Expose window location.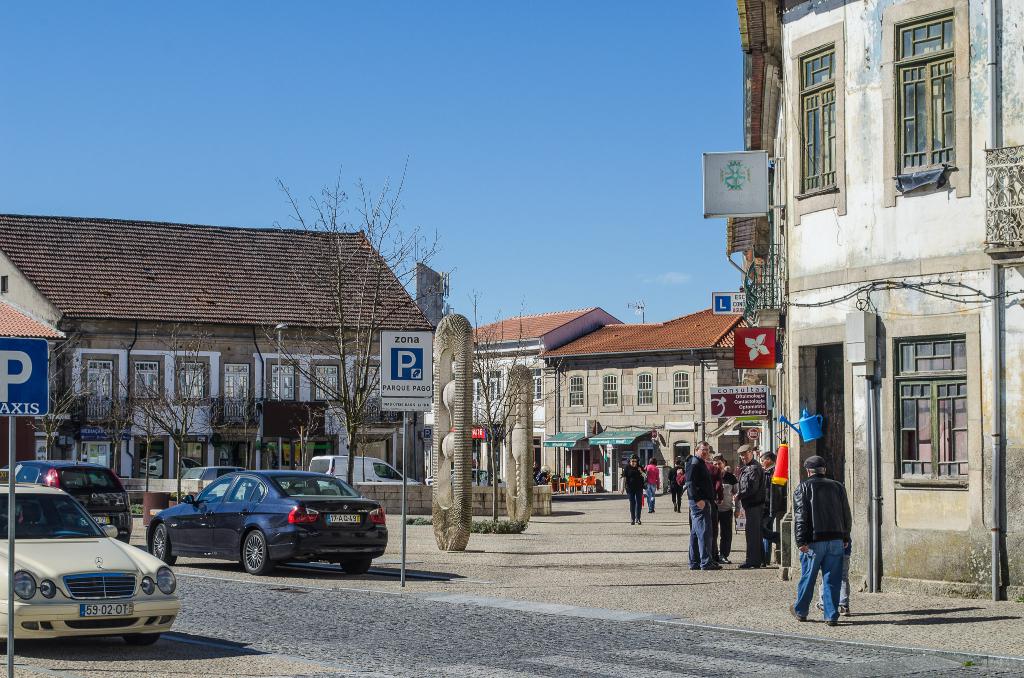
Exposed at box(638, 366, 657, 410).
